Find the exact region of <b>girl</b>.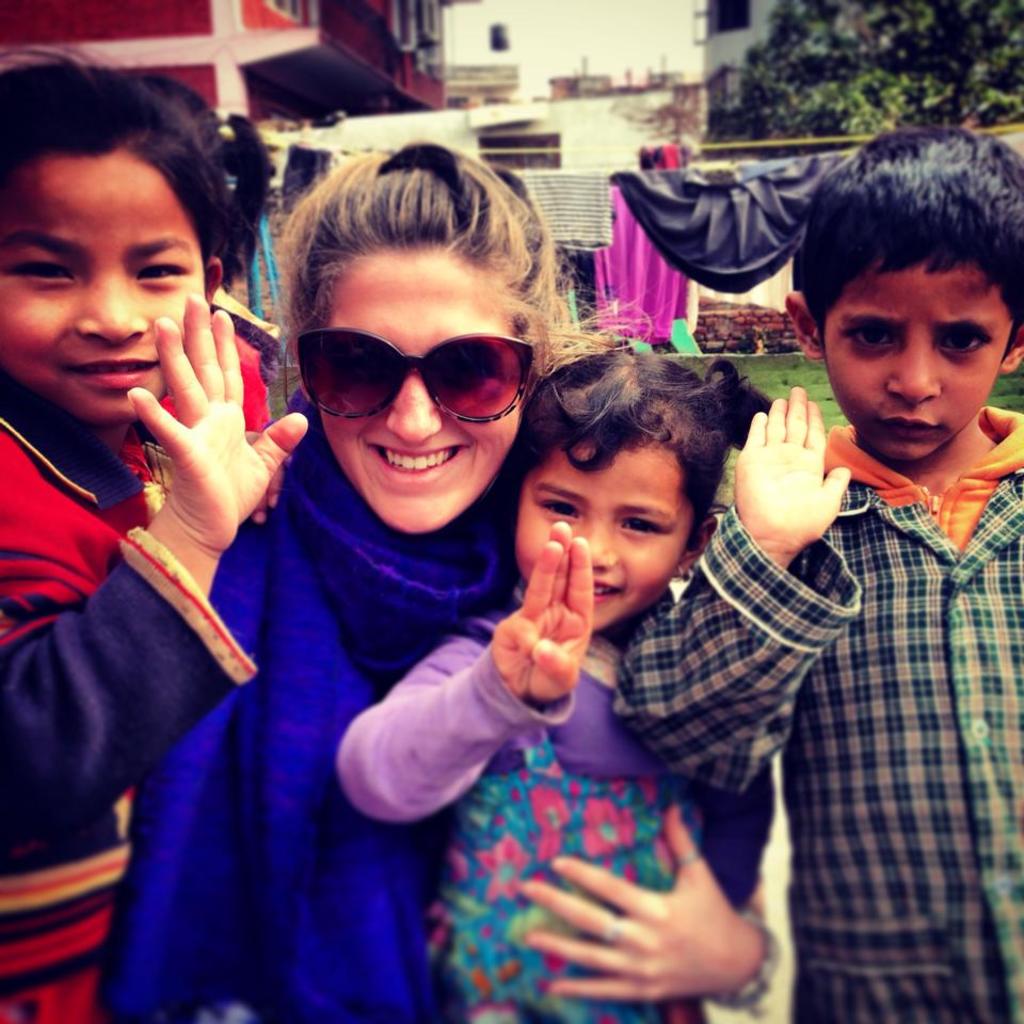
Exact region: bbox=[337, 339, 777, 1023].
